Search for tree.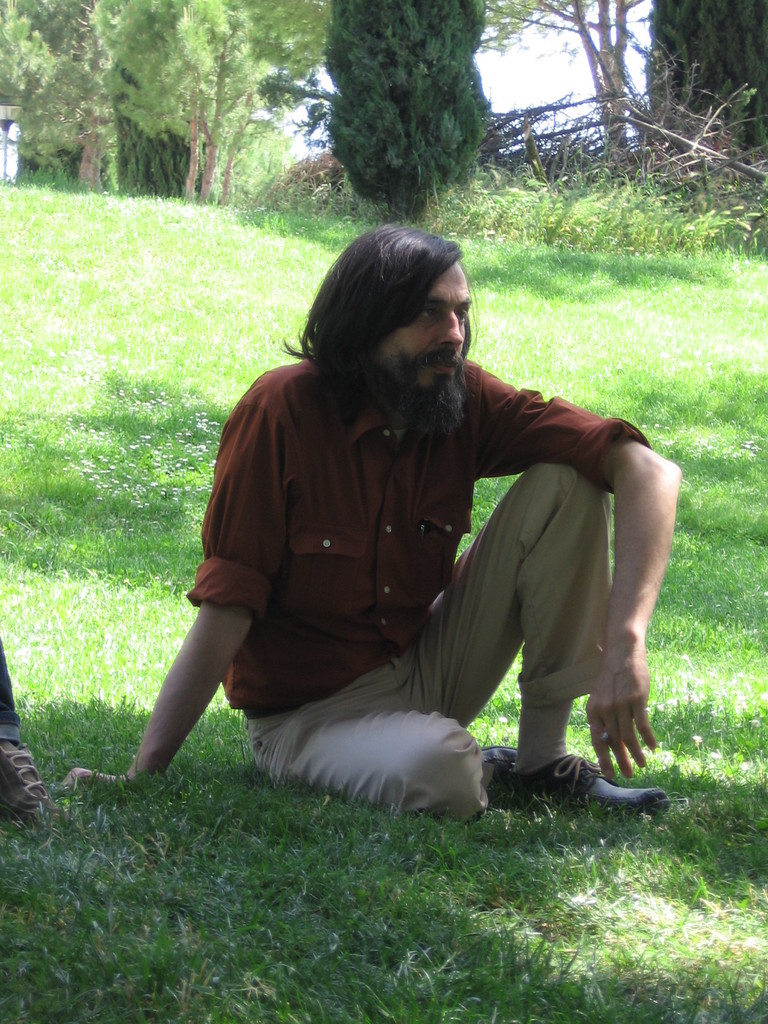
Found at <box>91,0,339,220</box>.
